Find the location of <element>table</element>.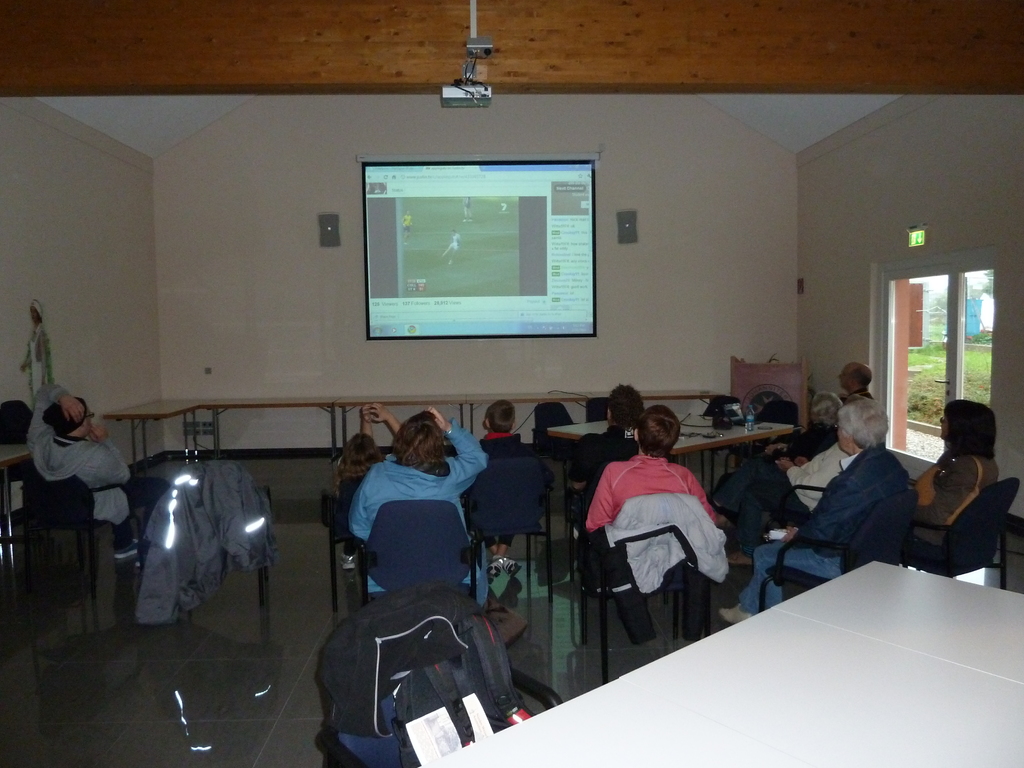
Location: x1=546, y1=414, x2=794, y2=526.
